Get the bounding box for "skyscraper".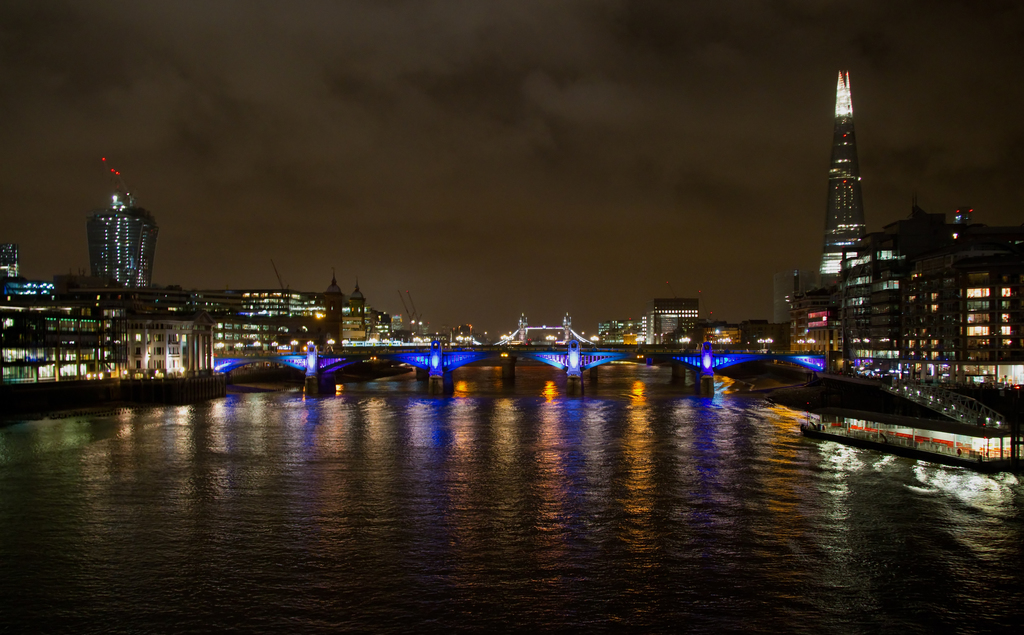
bbox(394, 317, 401, 331).
